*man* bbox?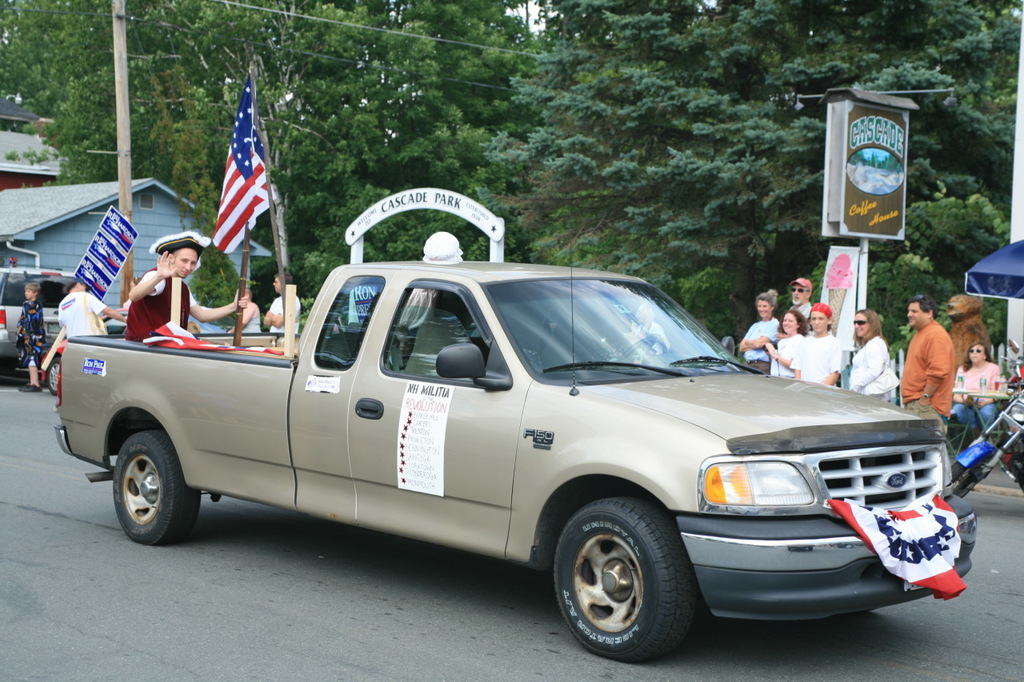
locate(789, 277, 813, 323)
